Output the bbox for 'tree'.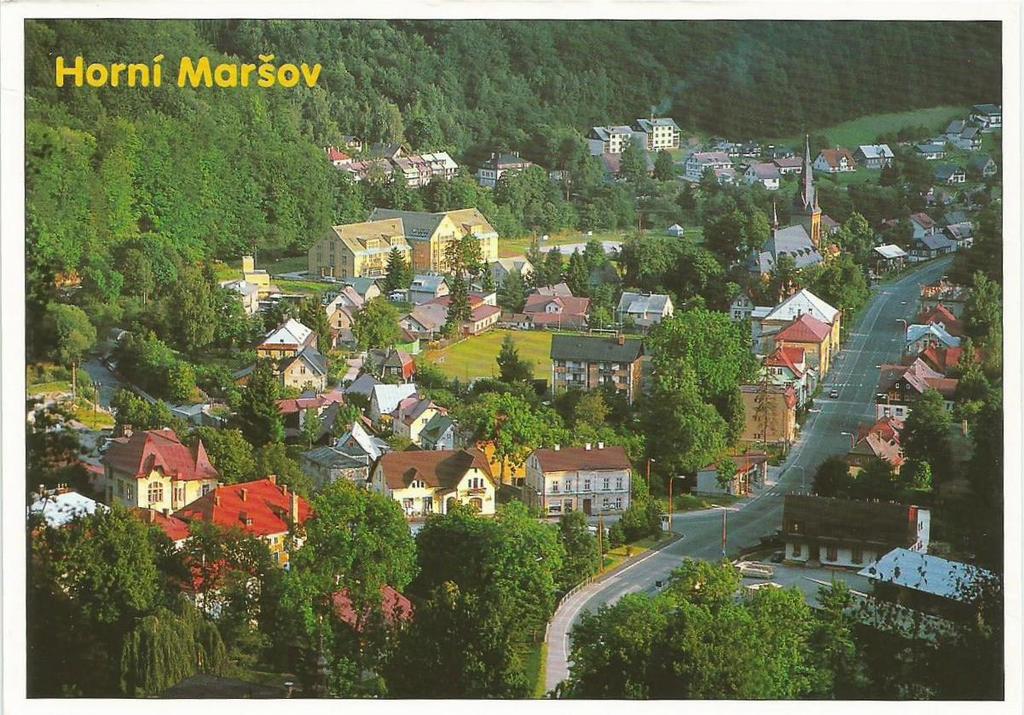
bbox(901, 383, 949, 470).
